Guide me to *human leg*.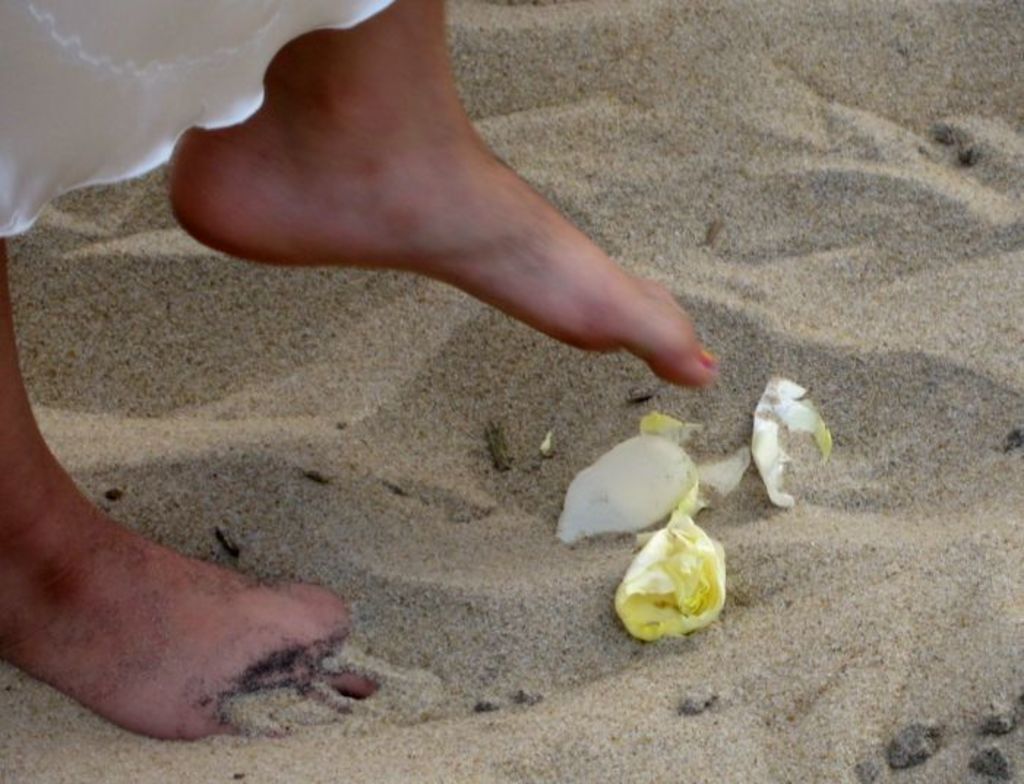
Guidance: 167:0:712:389.
